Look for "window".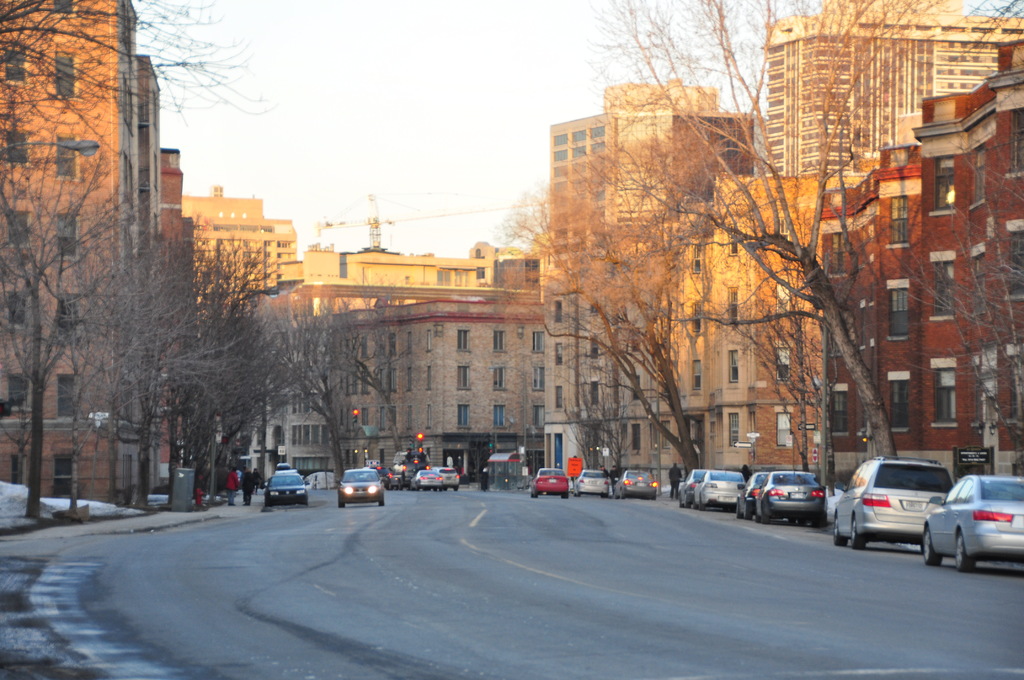
Found: 724 231 734 252.
